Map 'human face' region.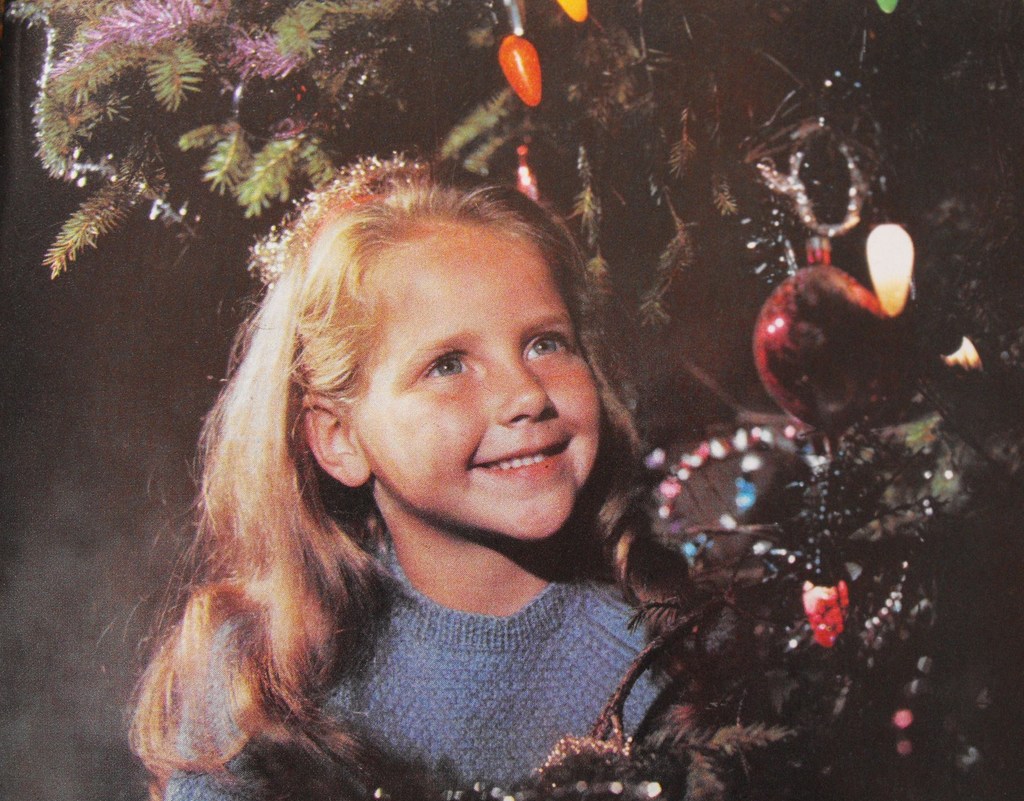
Mapped to (347,223,599,539).
